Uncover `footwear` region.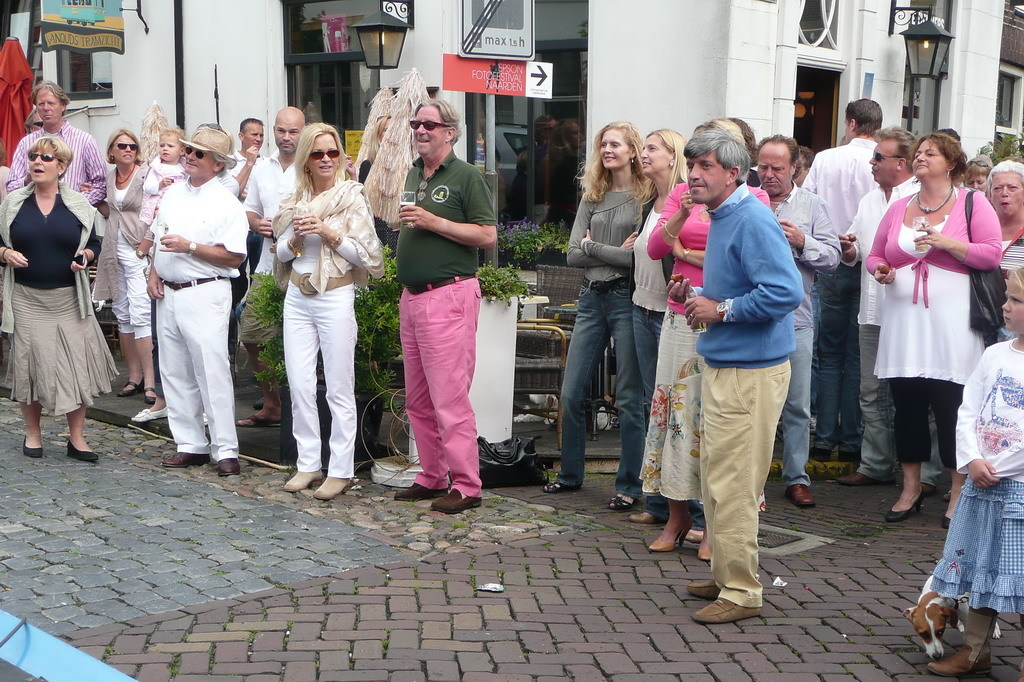
Uncovered: bbox=[683, 580, 722, 600].
